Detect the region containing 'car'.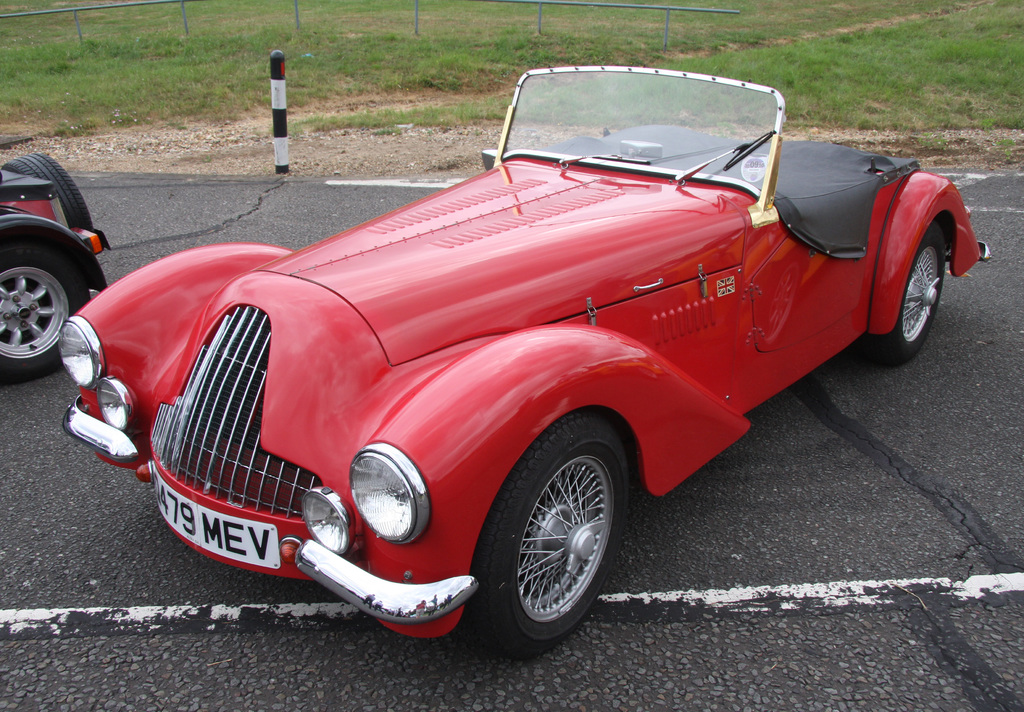
56:60:989:665.
